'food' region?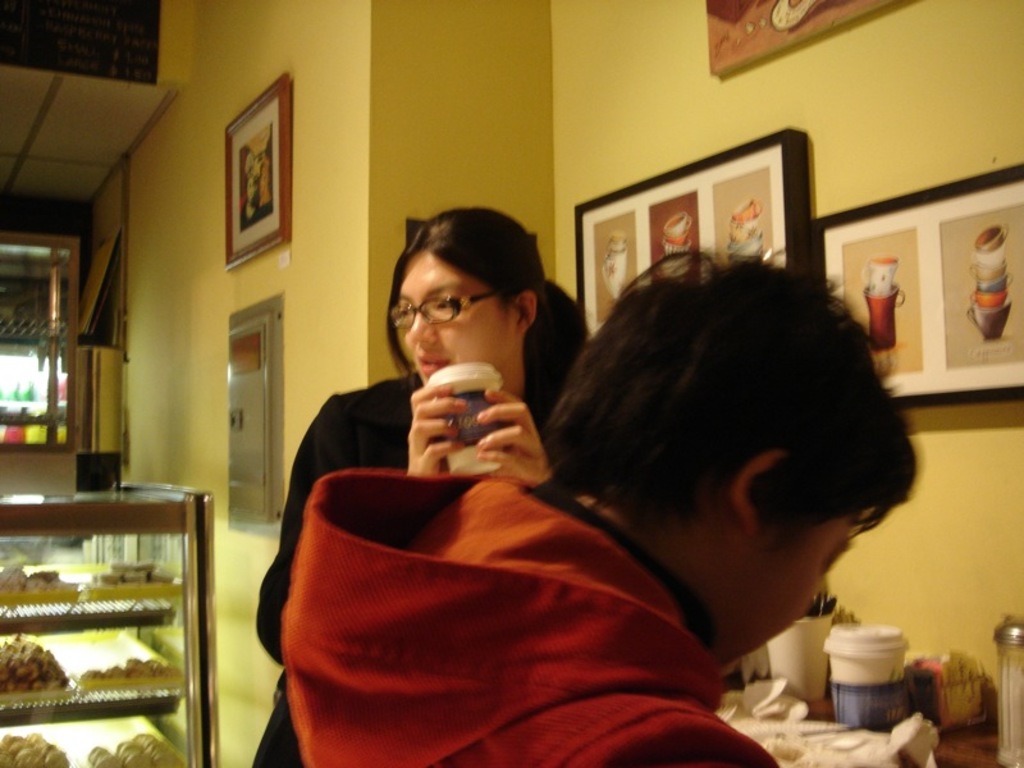
select_region(0, 631, 68, 692)
